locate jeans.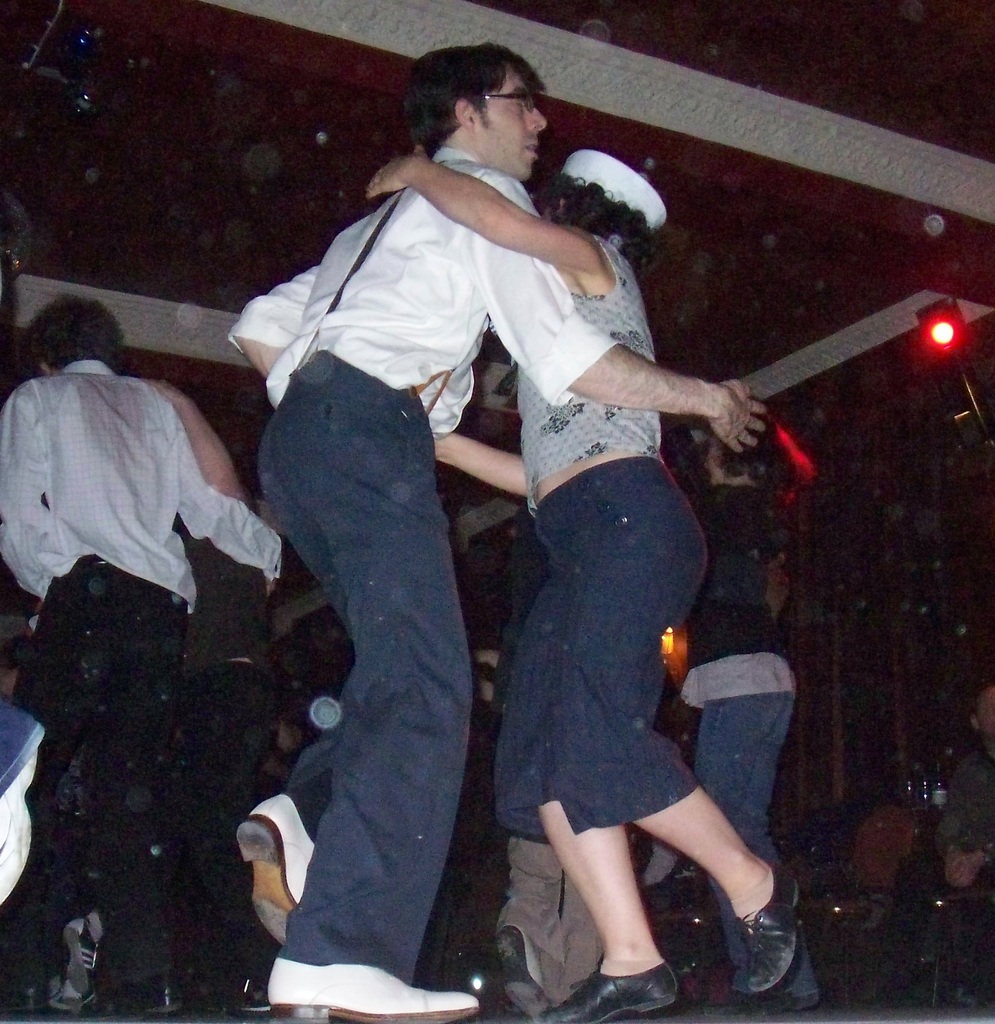
Bounding box: l=699, t=689, r=790, b=835.
